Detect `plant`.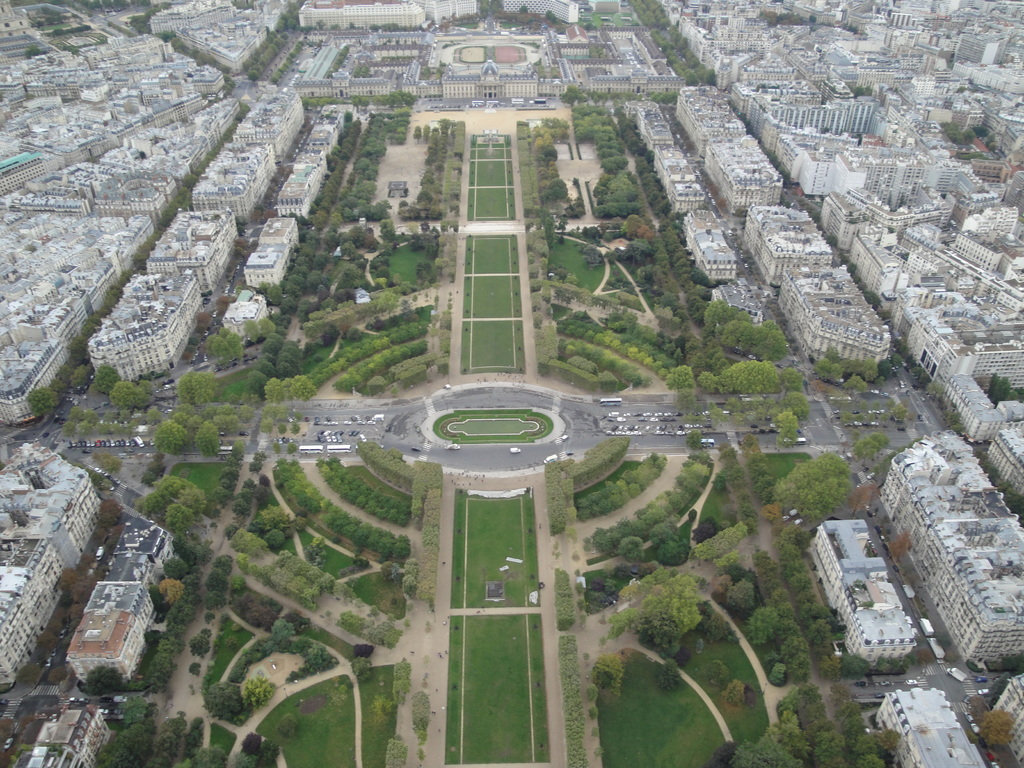
Detected at rect(470, 321, 516, 362).
